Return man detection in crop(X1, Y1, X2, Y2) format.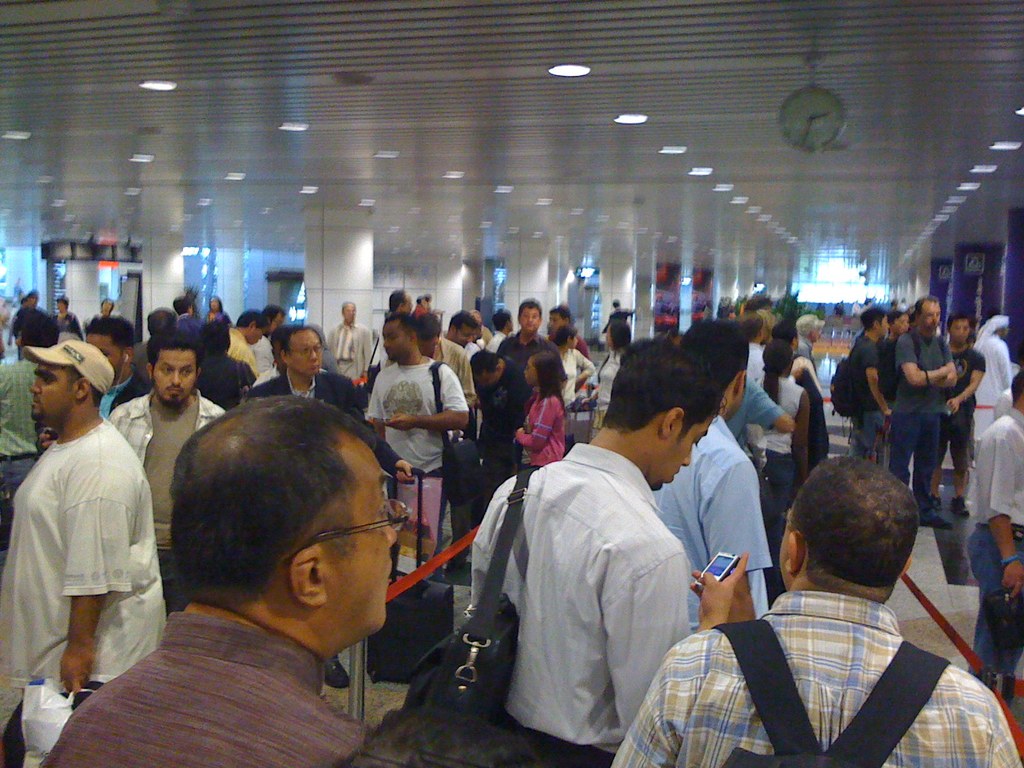
crop(835, 311, 890, 455).
